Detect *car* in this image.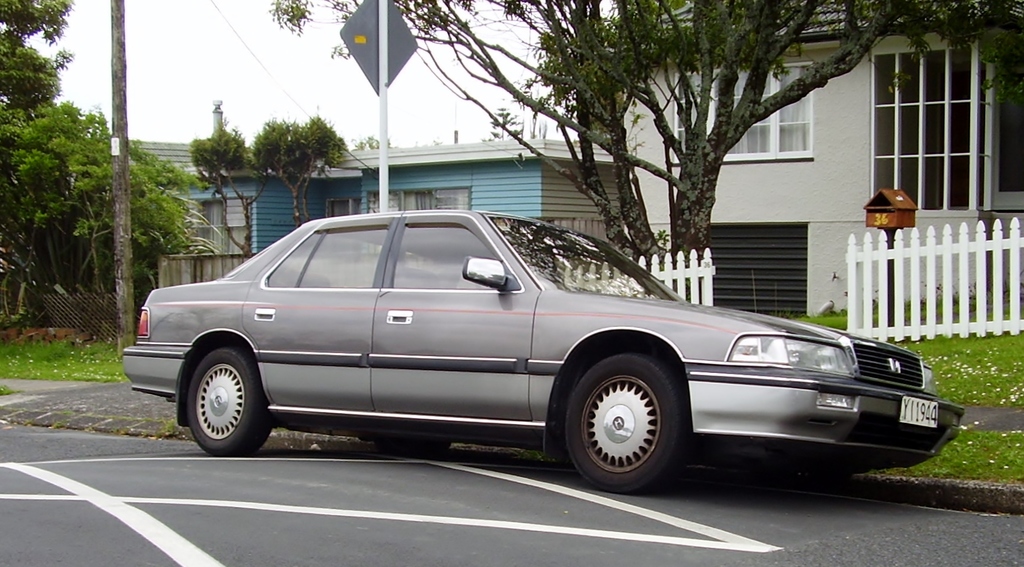
Detection: bbox=[125, 209, 964, 492].
